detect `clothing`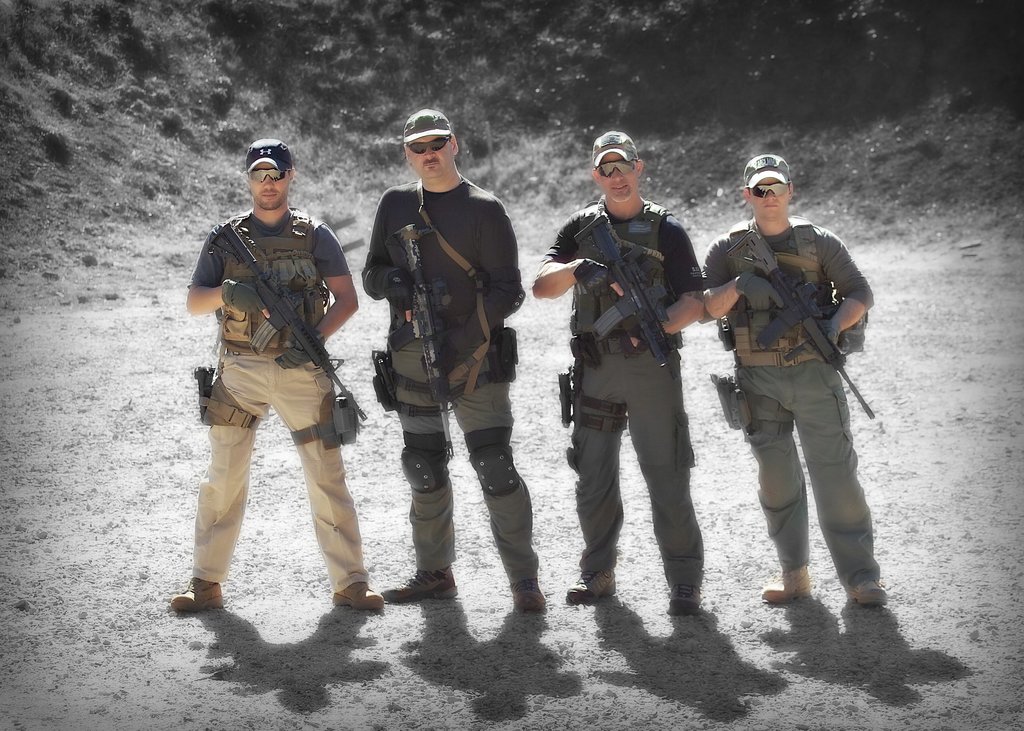
pyautogui.locateOnScreen(360, 174, 548, 566)
